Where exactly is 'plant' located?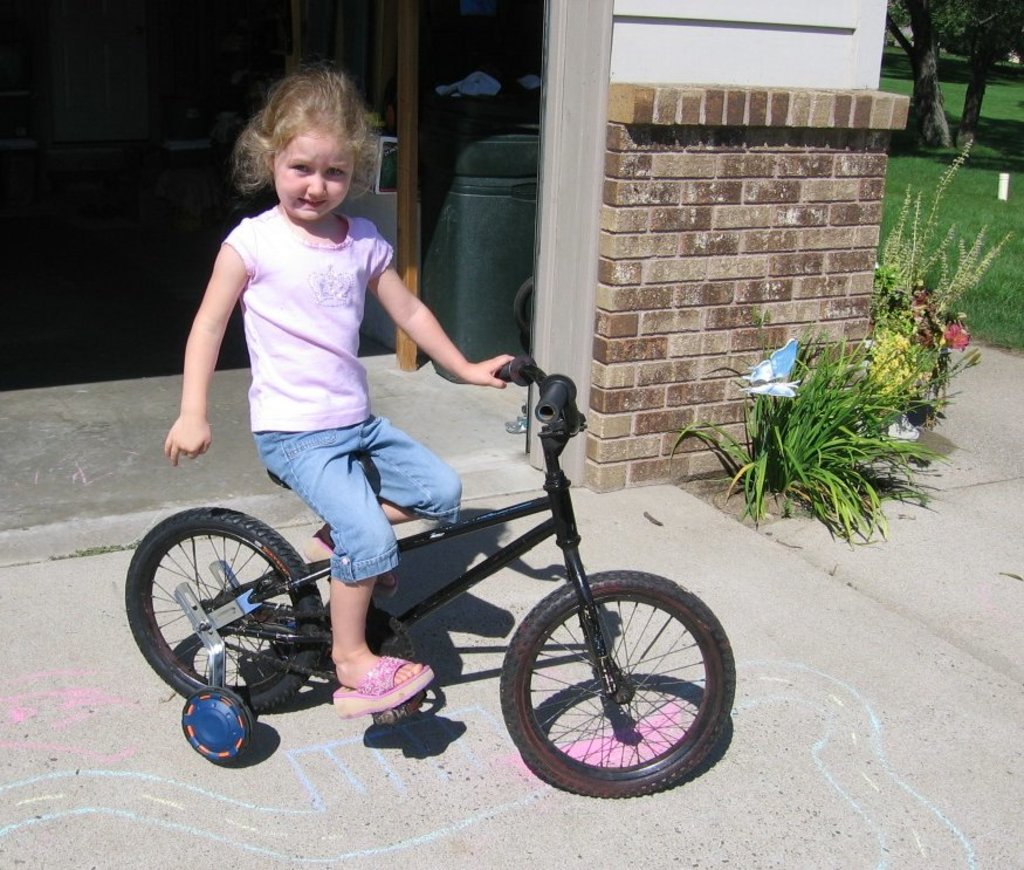
Its bounding box is [left=871, top=125, right=1006, bottom=356].
